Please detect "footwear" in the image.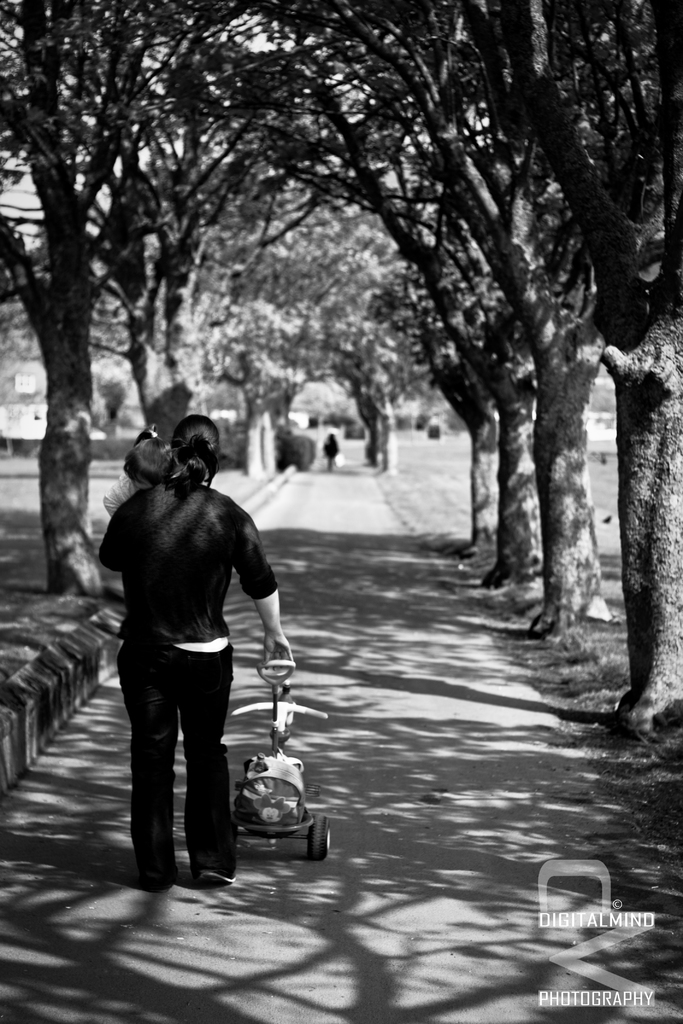
bbox=[142, 869, 176, 893].
